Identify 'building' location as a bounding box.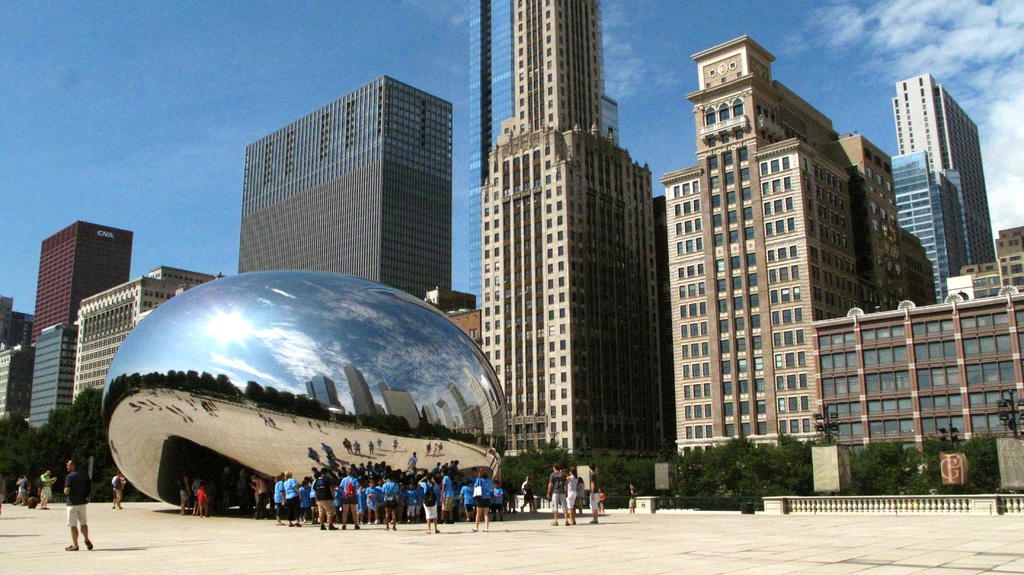
[left=995, top=225, right=1023, bottom=291].
